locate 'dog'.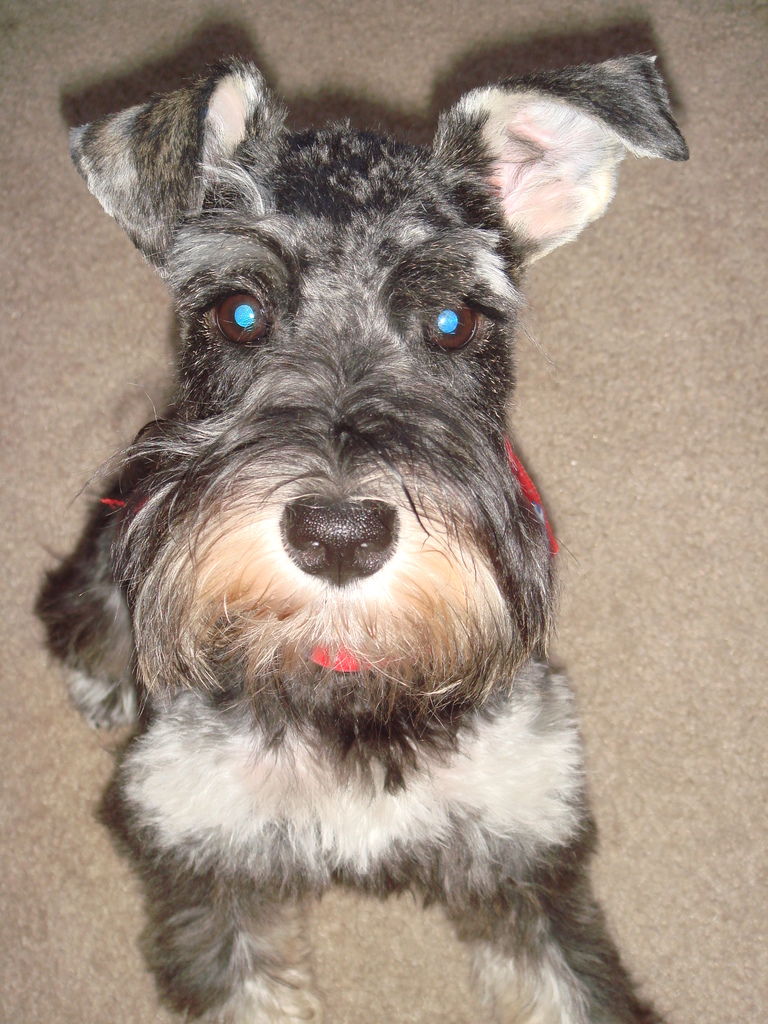
Bounding box: box=[26, 46, 667, 1023].
